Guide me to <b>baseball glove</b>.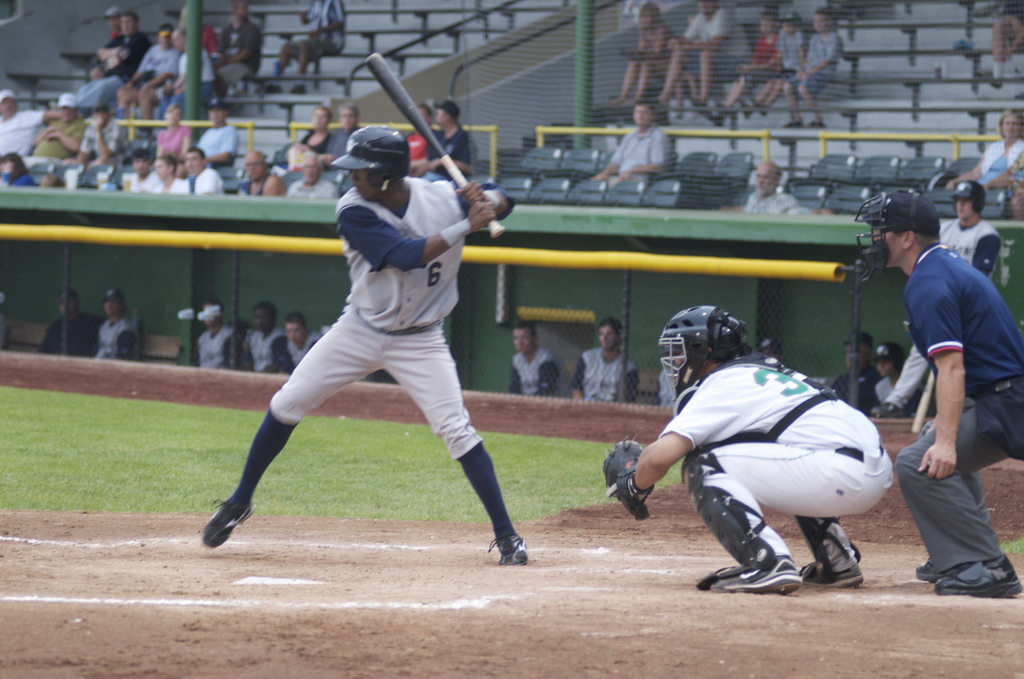
Guidance: left=602, top=436, right=655, bottom=520.
